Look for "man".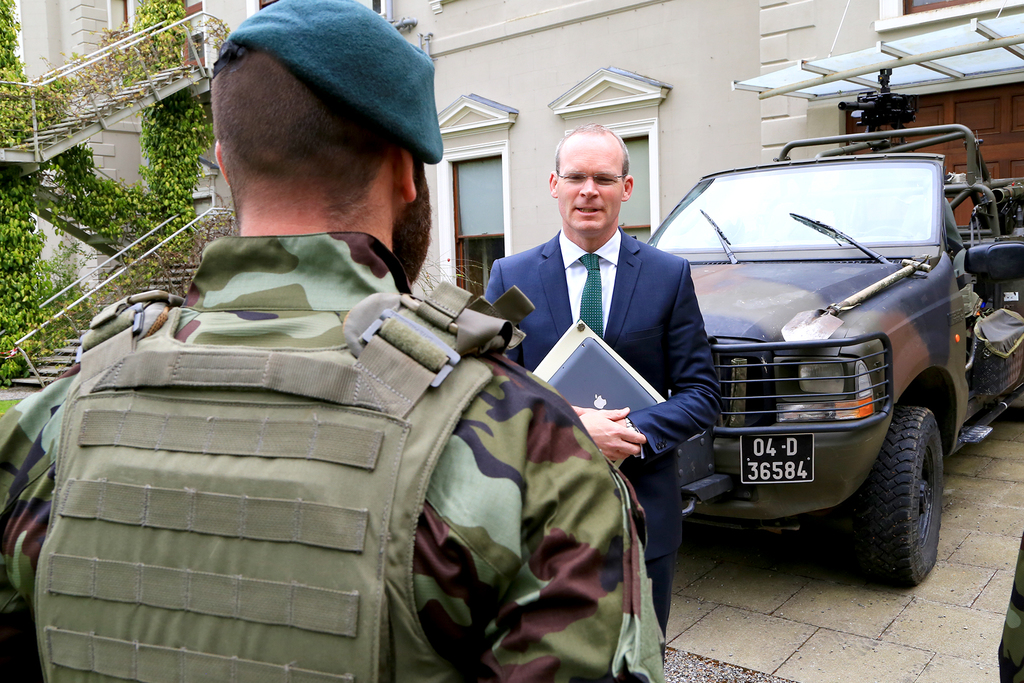
Found: l=63, t=64, r=607, b=682.
